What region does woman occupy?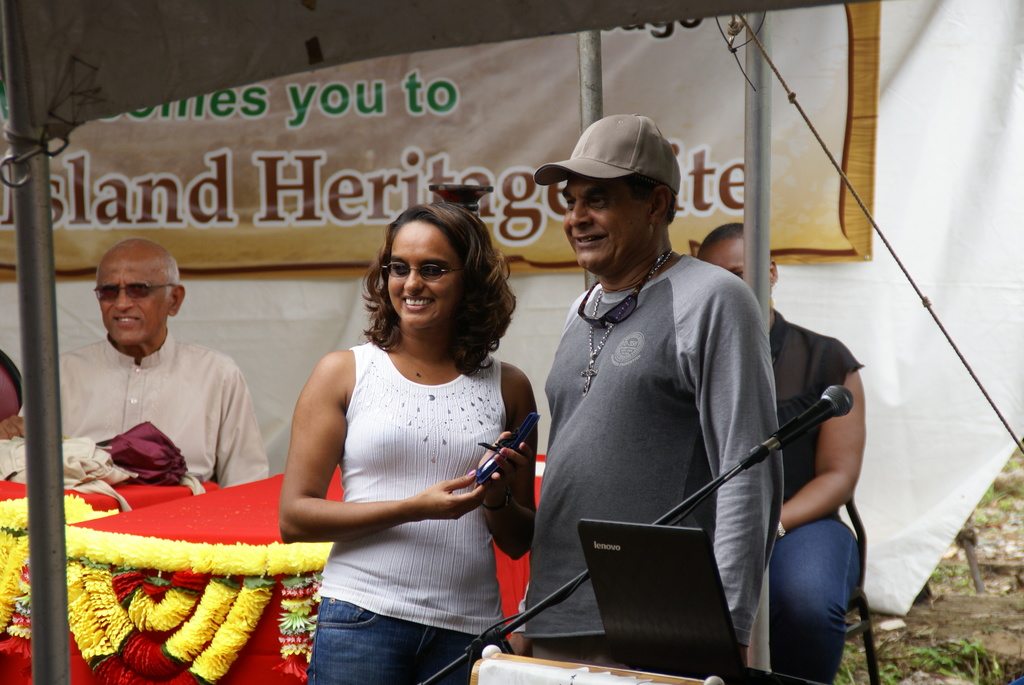
rect(239, 206, 534, 667).
